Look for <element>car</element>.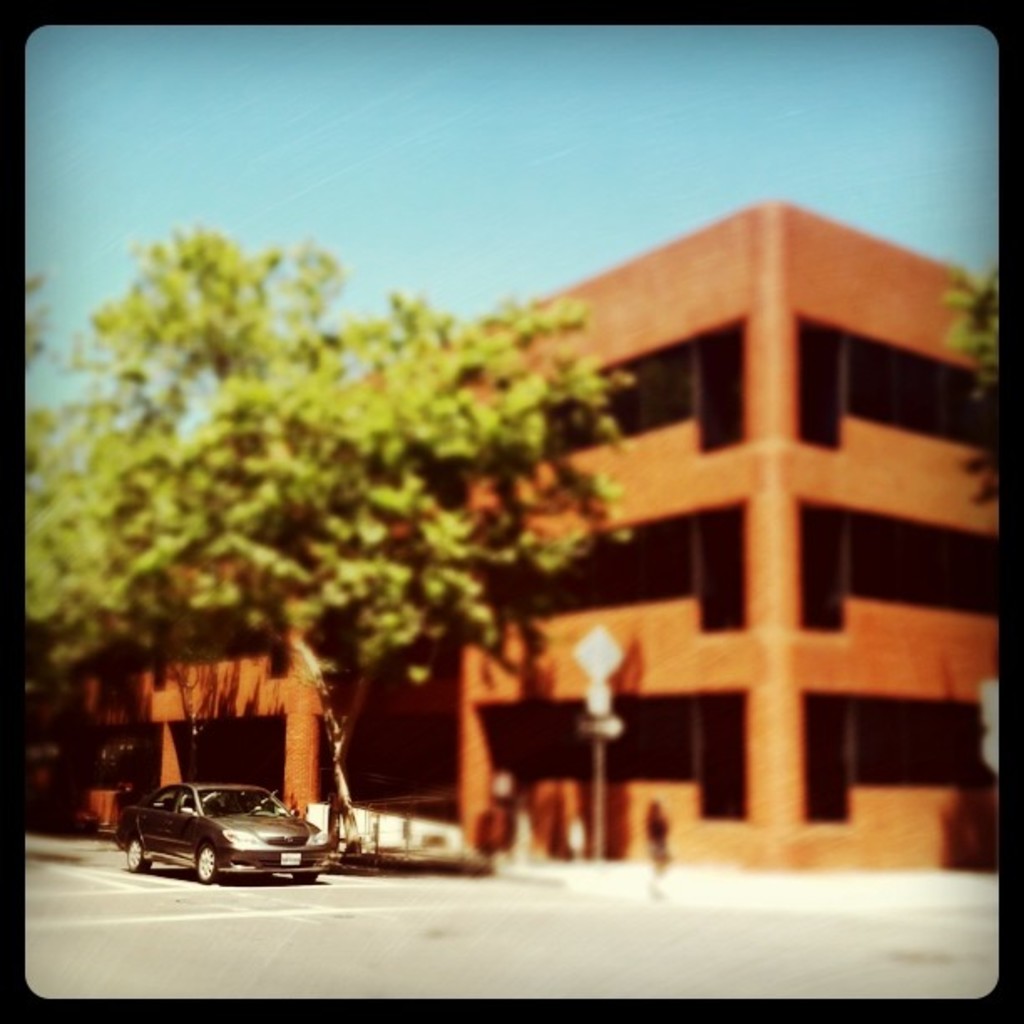
Found: 112 776 333 888.
